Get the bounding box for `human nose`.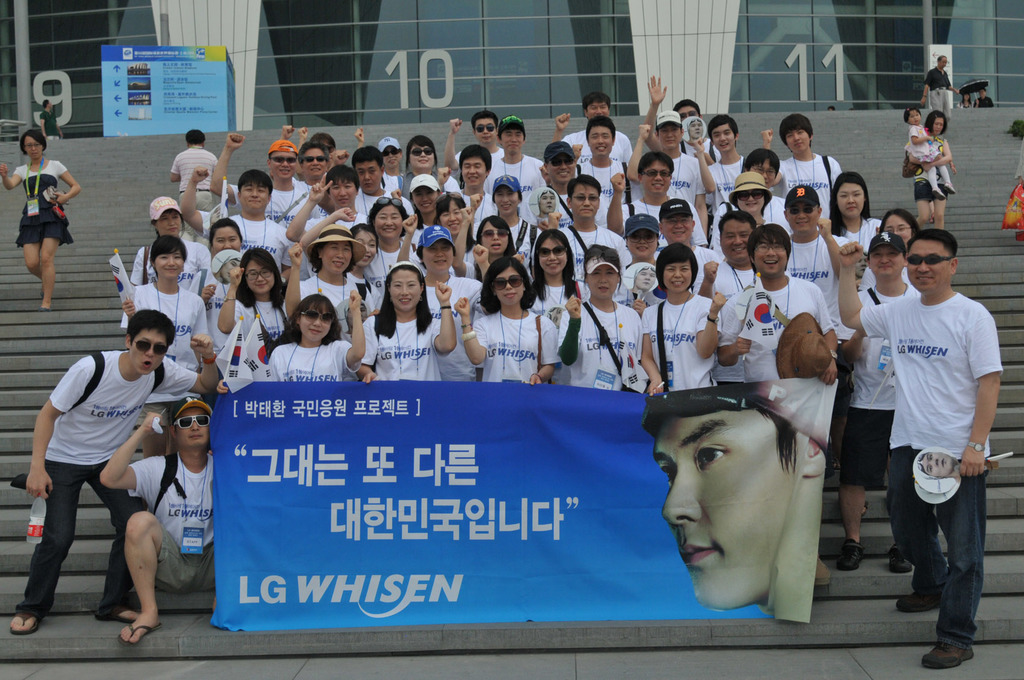
bbox(666, 131, 673, 140).
